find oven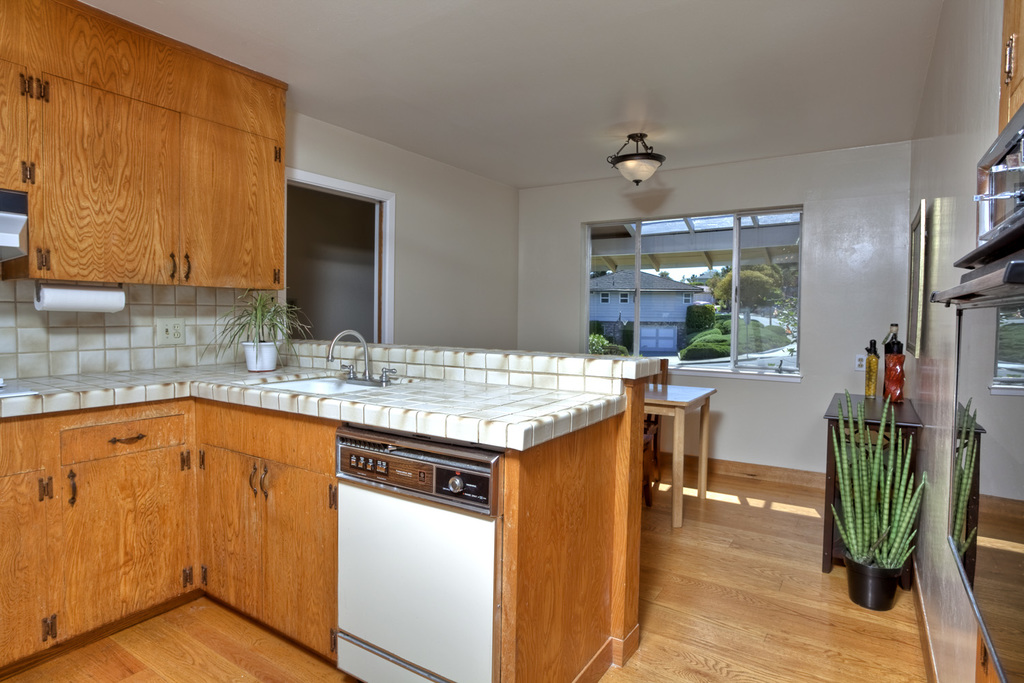
BBox(337, 431, 494, 682)
